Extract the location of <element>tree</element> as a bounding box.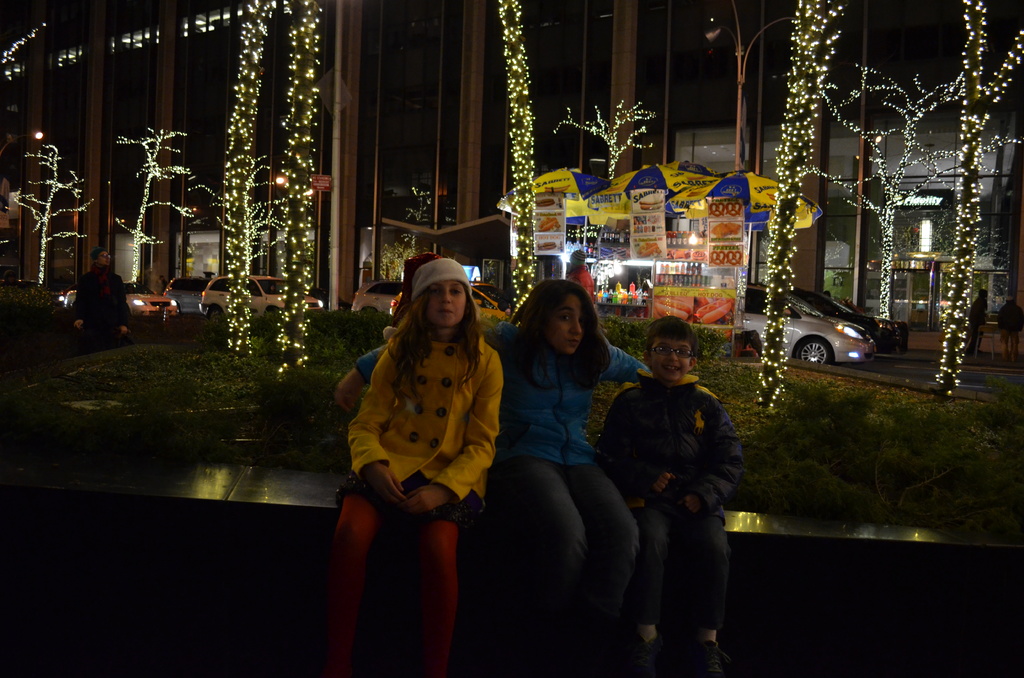
<bbox>793, 63, 1022, 331</bbox>.
